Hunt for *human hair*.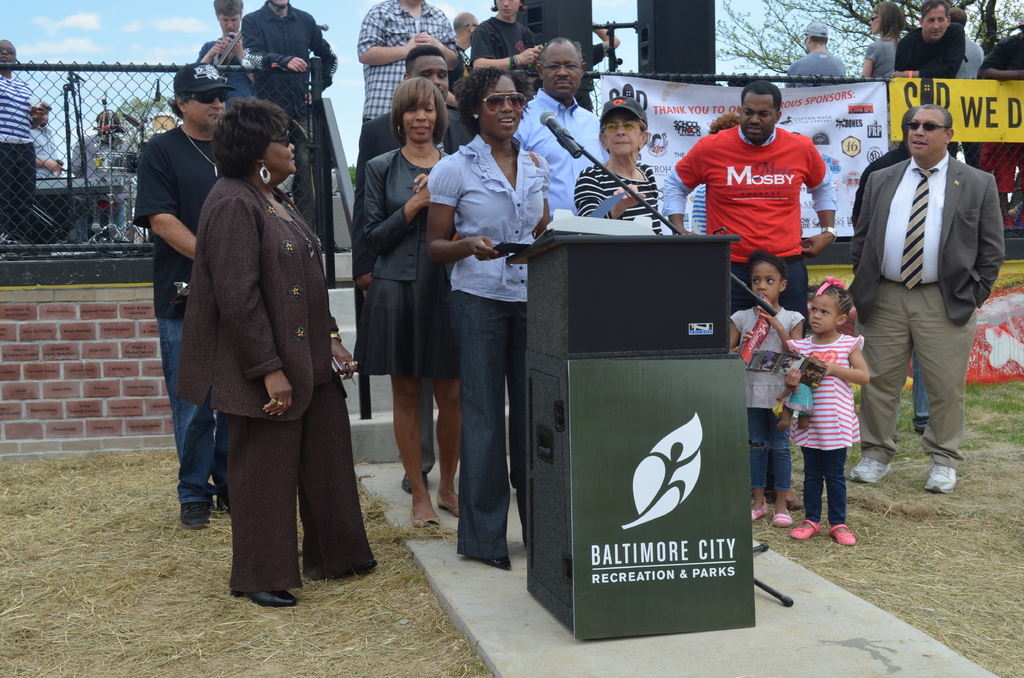
Hunted down at {"left": 452, "top": 11, "right": 476, "bottom": 38}.
